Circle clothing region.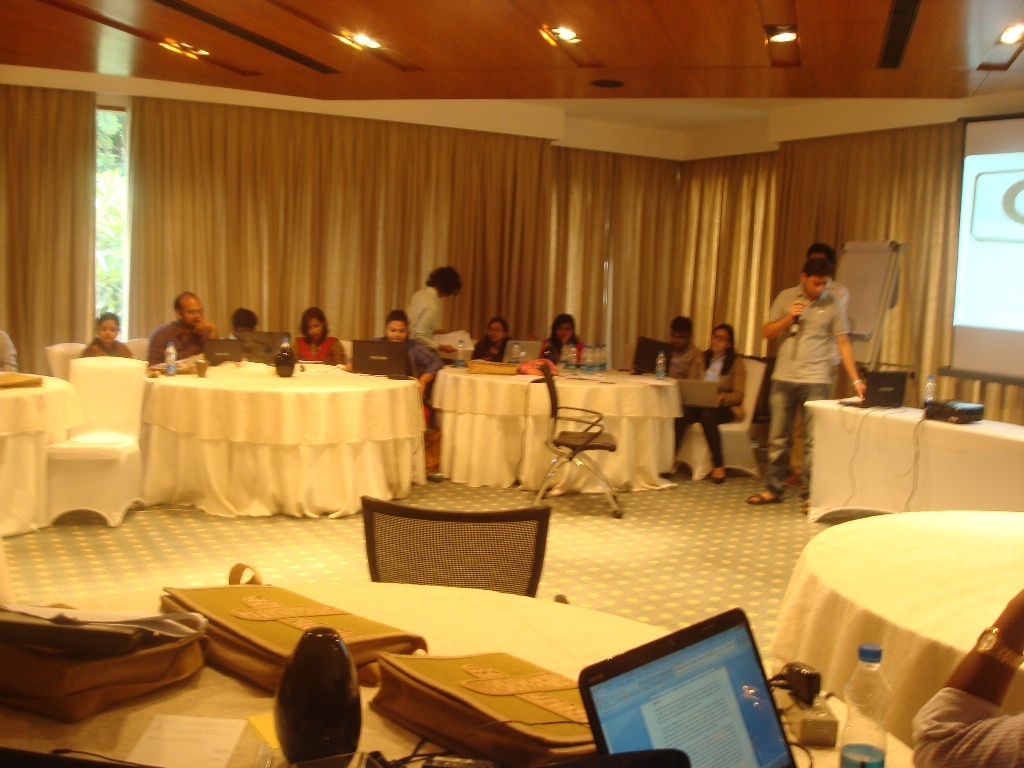
Region: <region>399, 283, 446, 349</region>.
